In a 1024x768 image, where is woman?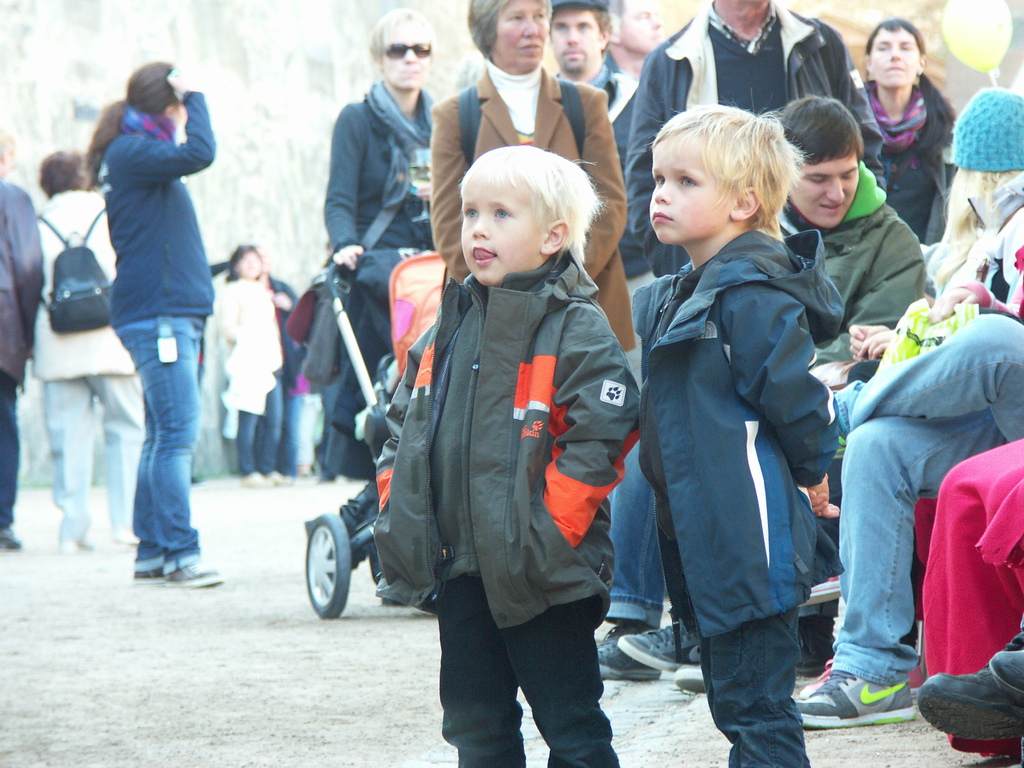
[left=318, top=6, right=436, bottom=591].
